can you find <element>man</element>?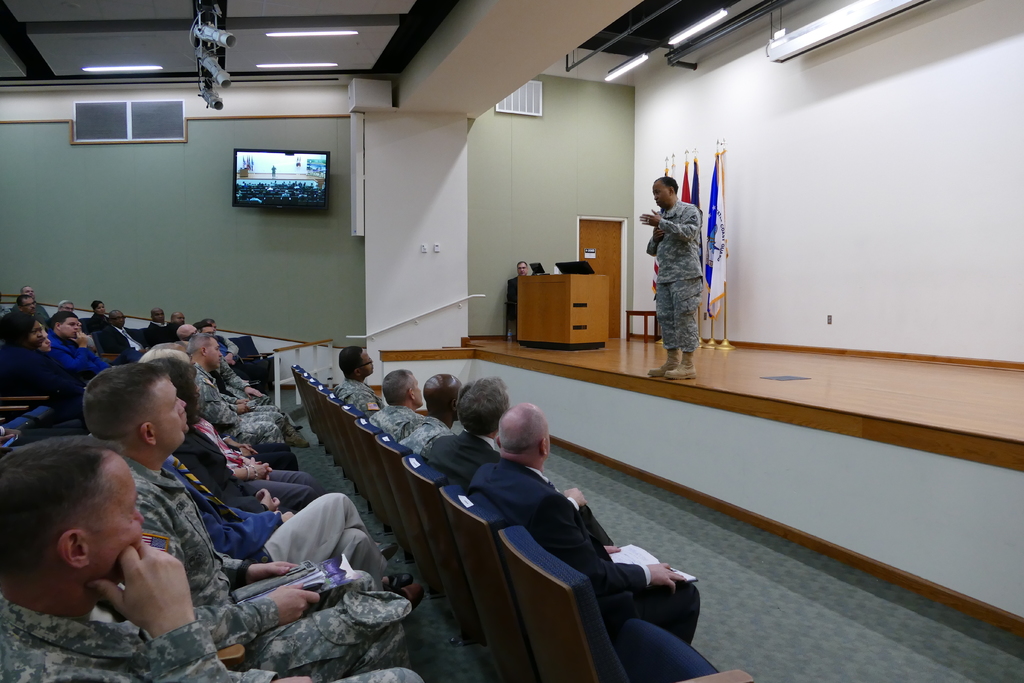
Yes, bounding box: crop(270, 164, 277, 177).
